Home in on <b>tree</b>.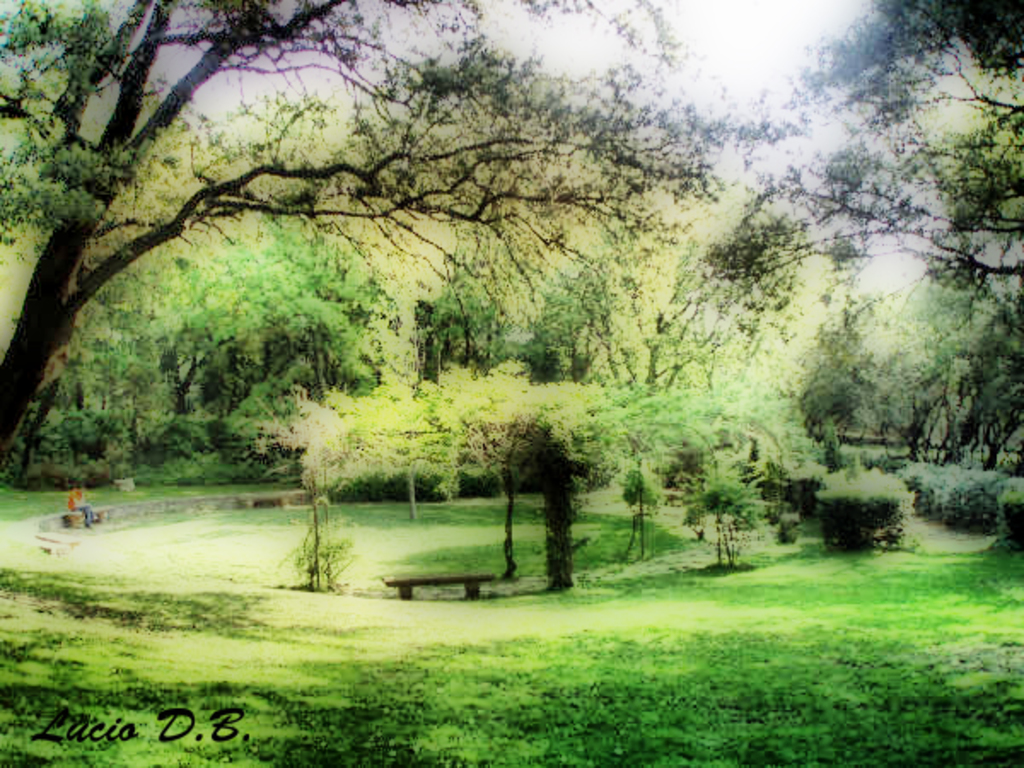
Homed in at <box>835,265,1022,483</box>.
